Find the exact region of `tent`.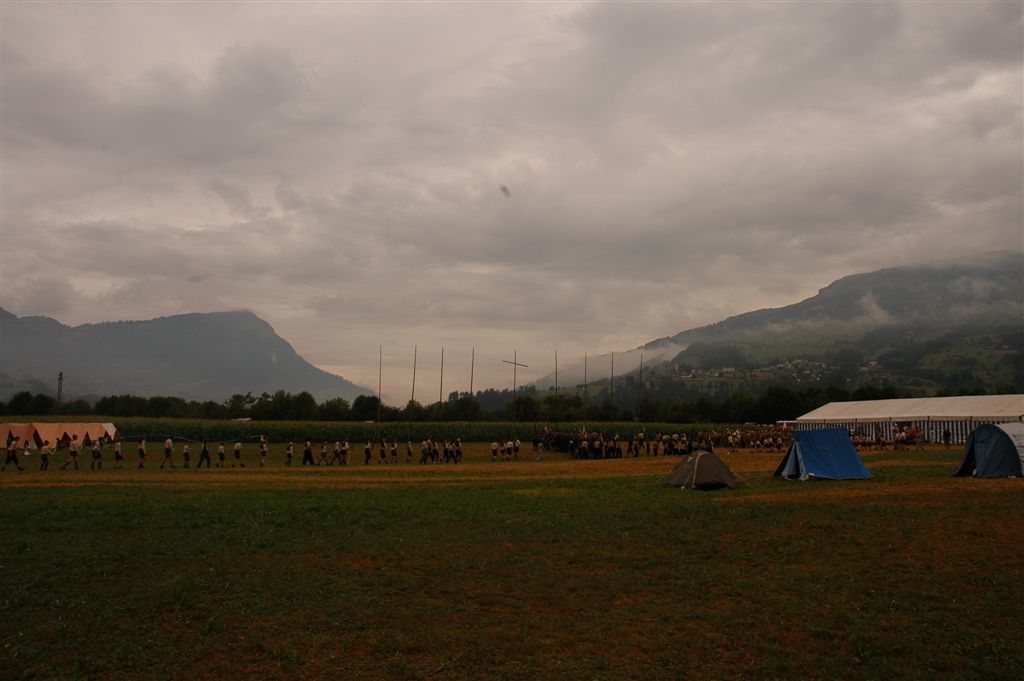
Exact region: Rect(957, 426, 1023, 480).
